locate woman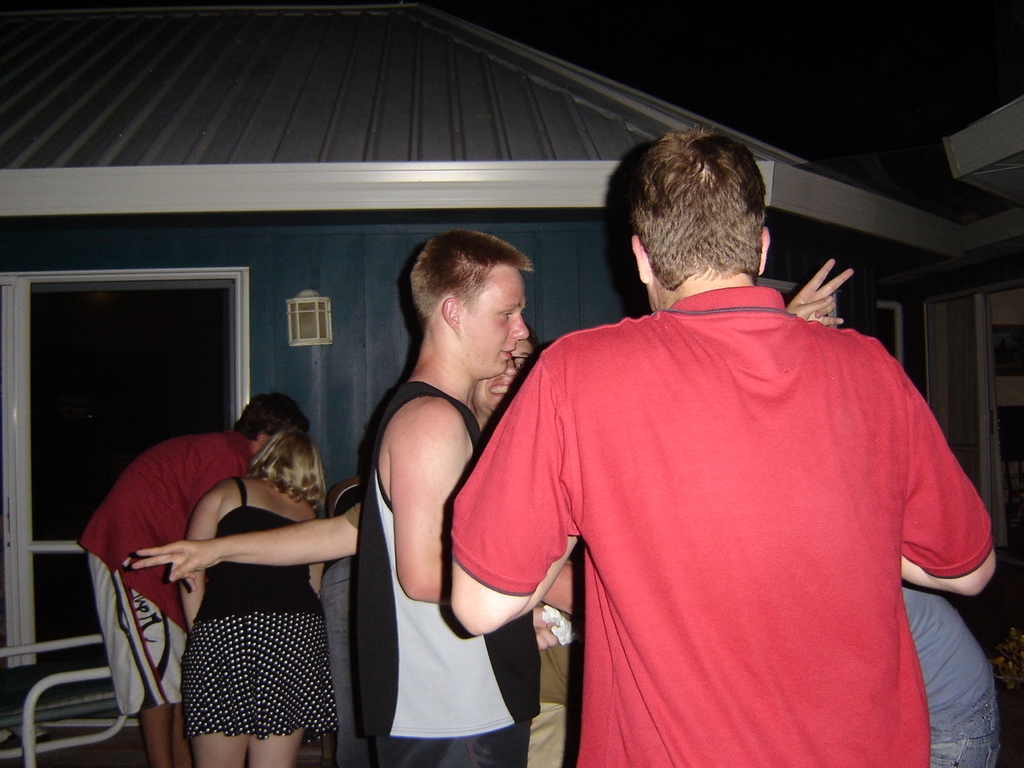
box(178, 430, 326, 767)
